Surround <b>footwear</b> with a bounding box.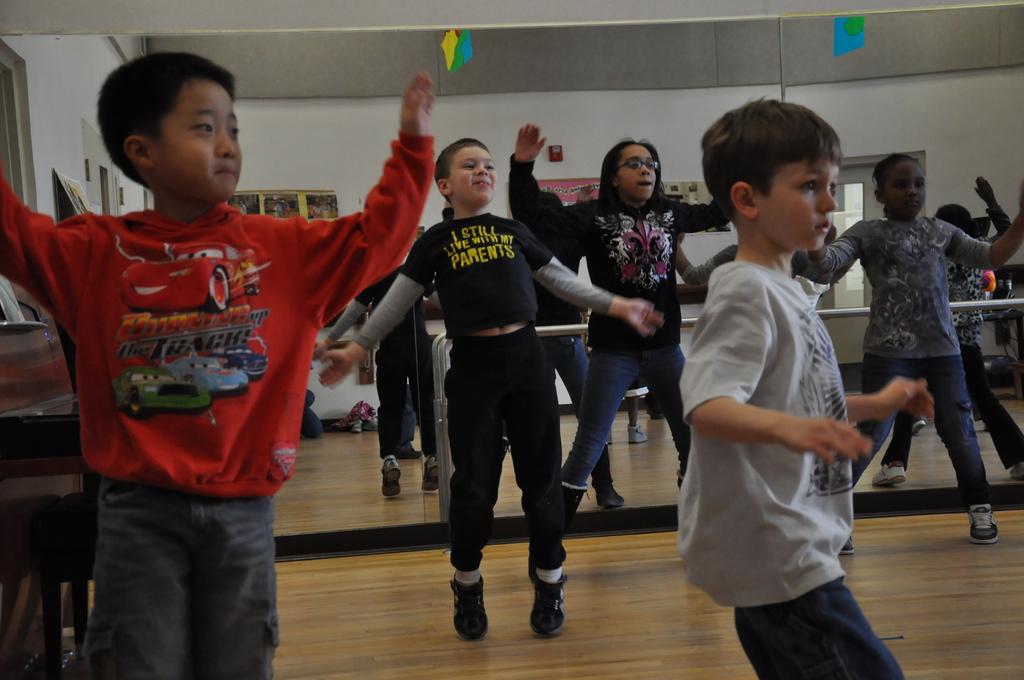
box(1009, 462, 1023, 478).
